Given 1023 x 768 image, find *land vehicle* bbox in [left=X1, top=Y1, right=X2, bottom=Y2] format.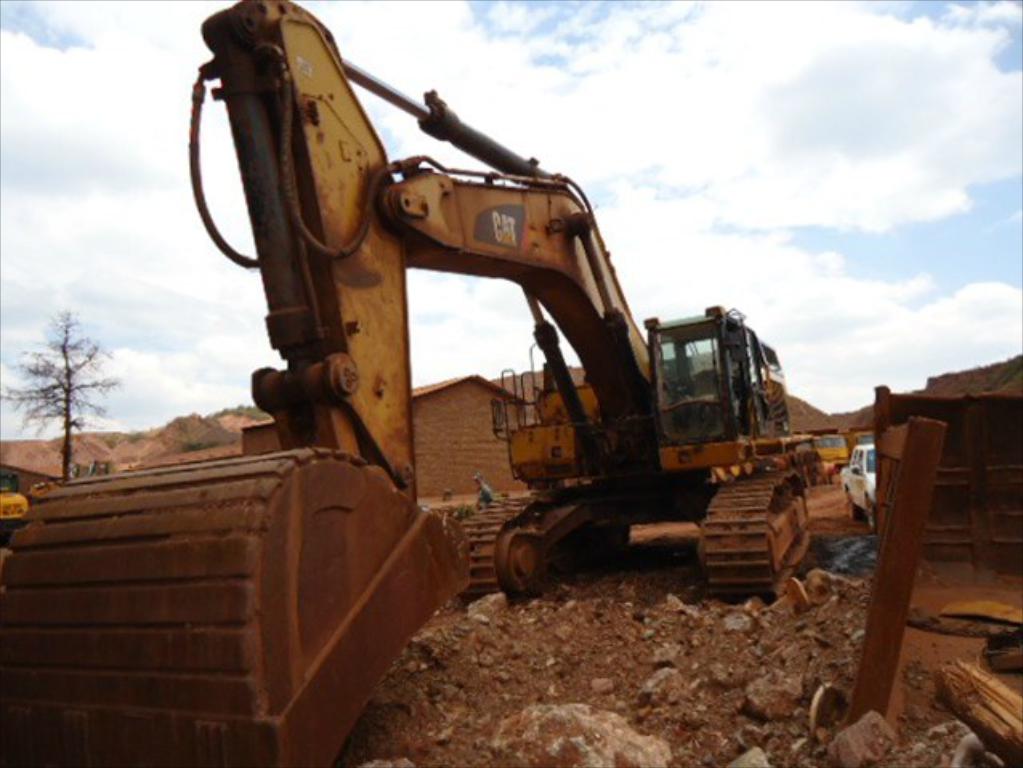
[left=0, top=0, right=826, bottom=766].
